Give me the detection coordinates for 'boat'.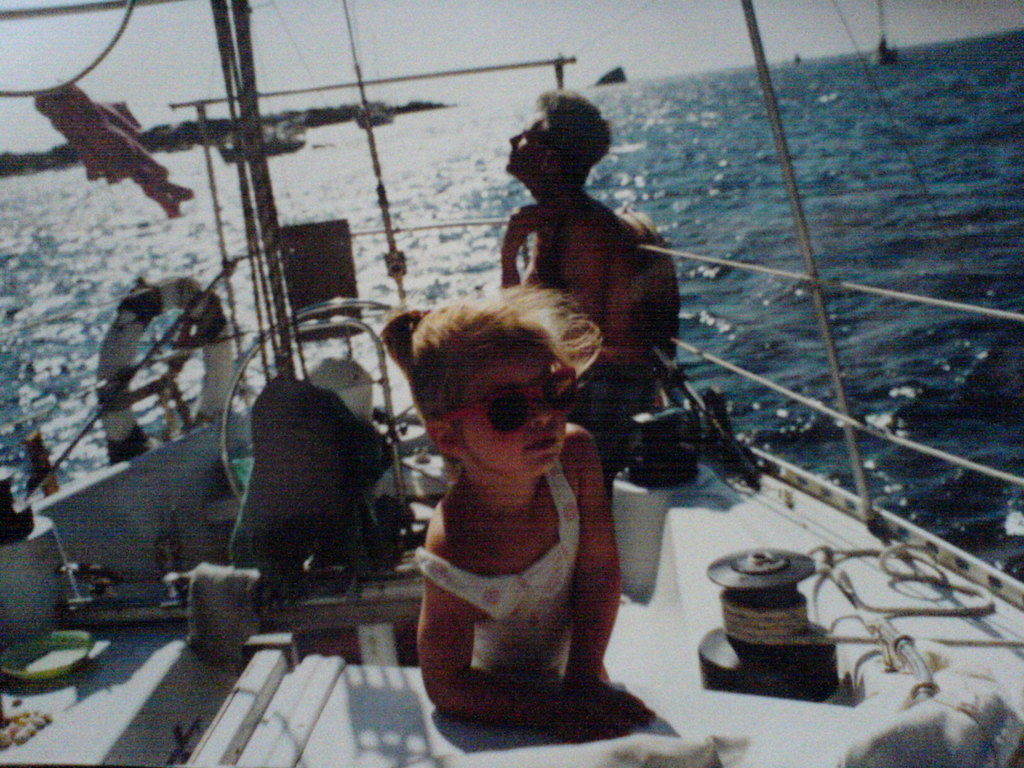
select_region(90, 81, 959, 767).
